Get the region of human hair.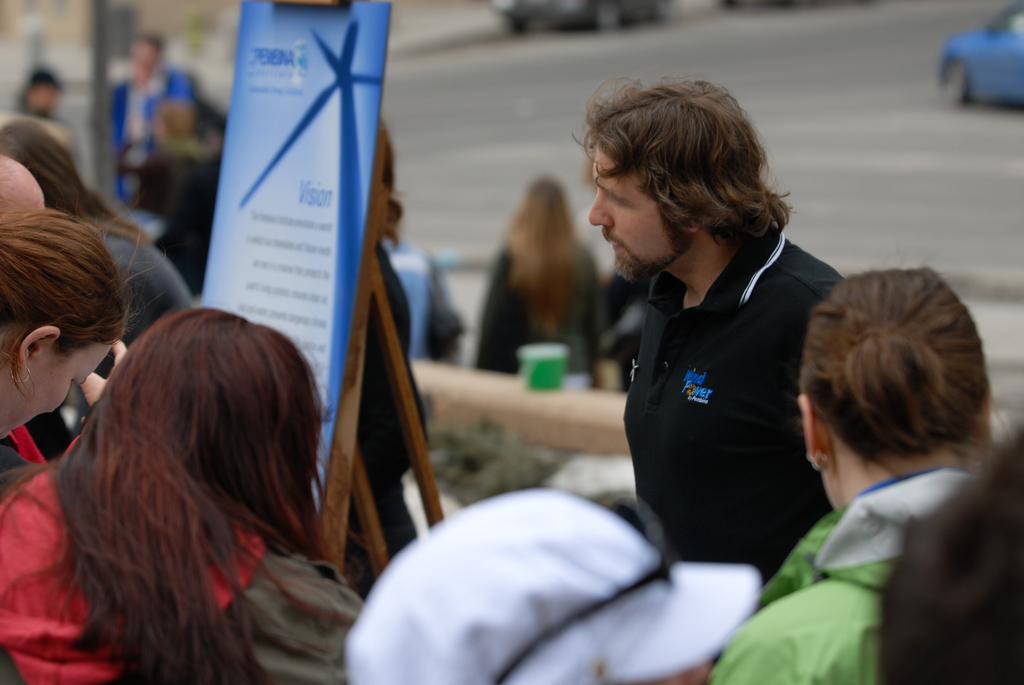
Rect(800, 265, 993, 476).
